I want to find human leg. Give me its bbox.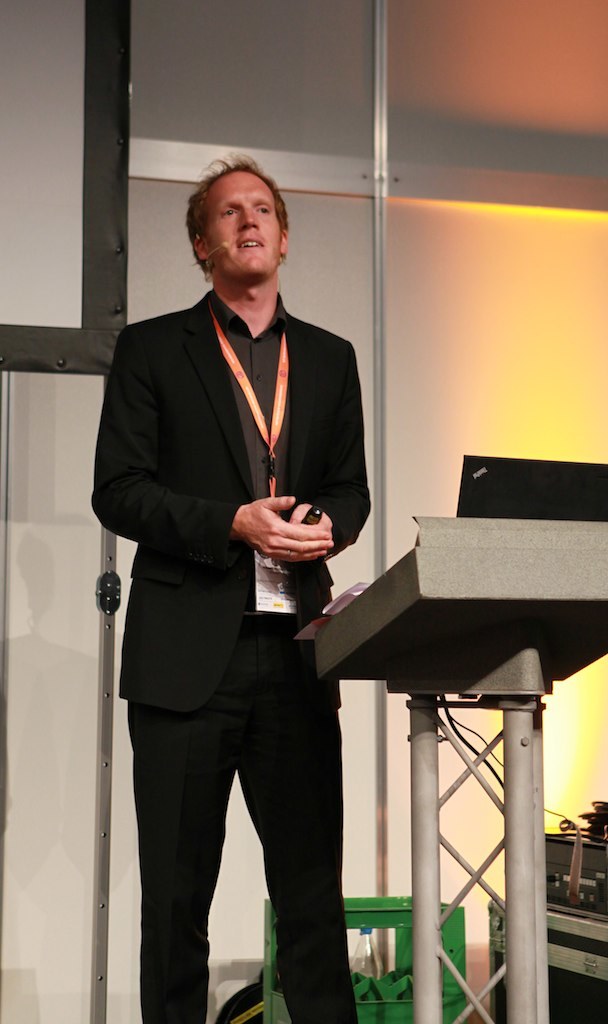
133, 618, 239, 1017.
